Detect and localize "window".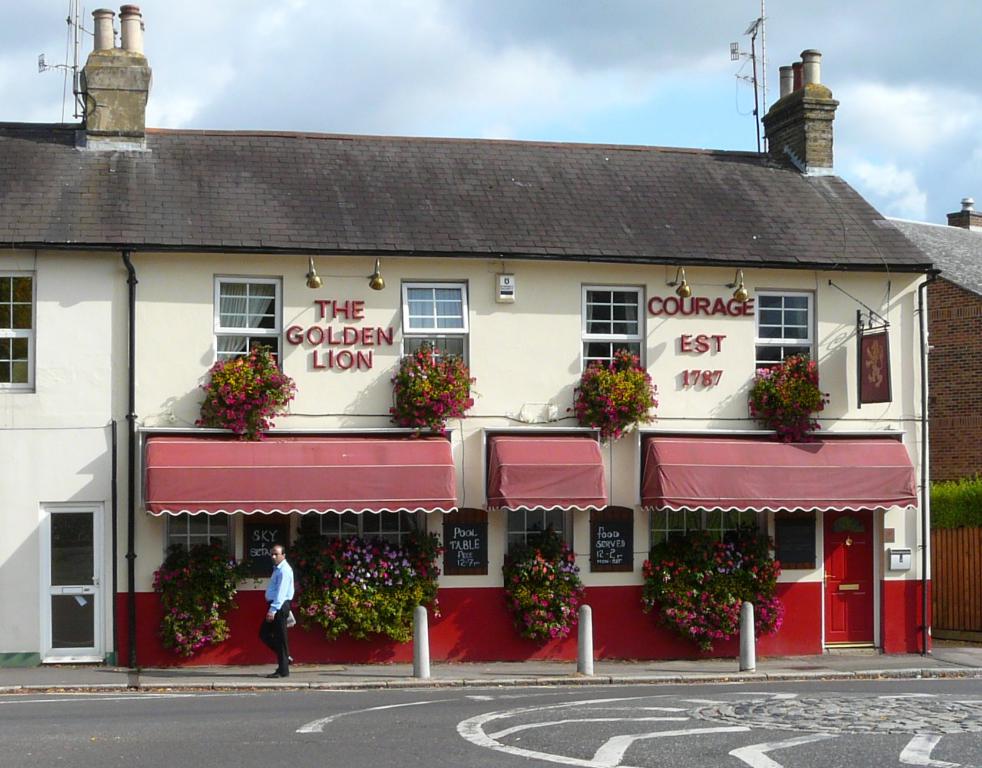
Localized at x1=397, y1=281, x2=471, y2=401.
